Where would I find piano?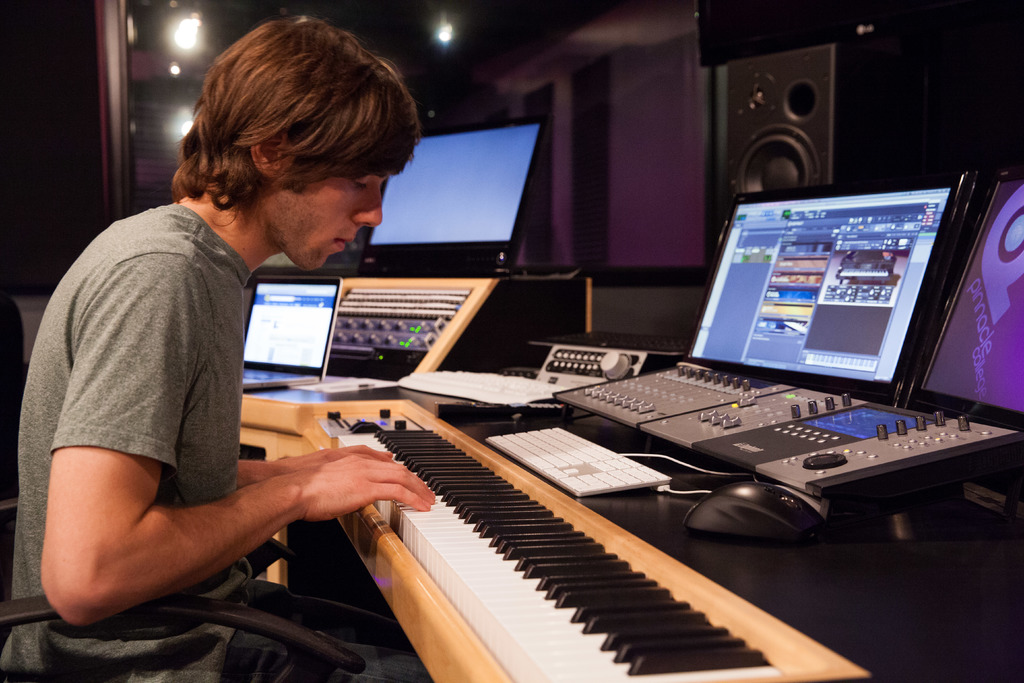
At bbox=(218, 379, 899, 682).
